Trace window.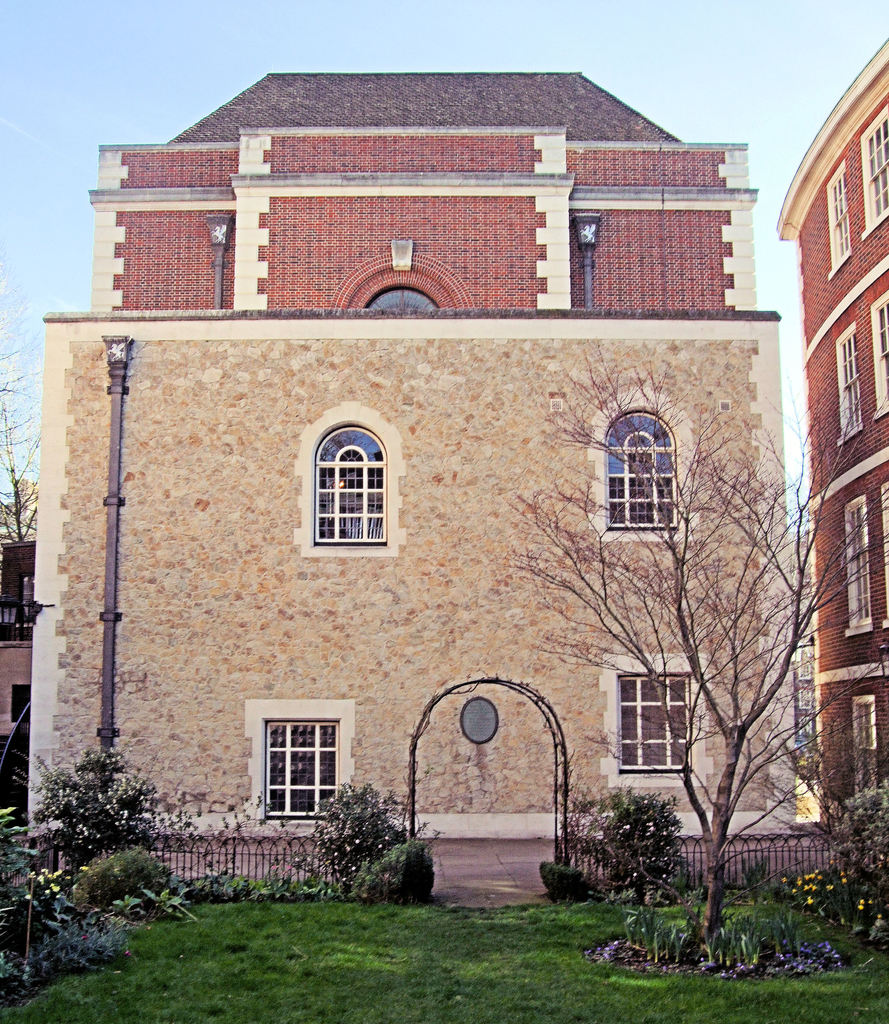
Traced to crop(850, 705, 883, 796).
